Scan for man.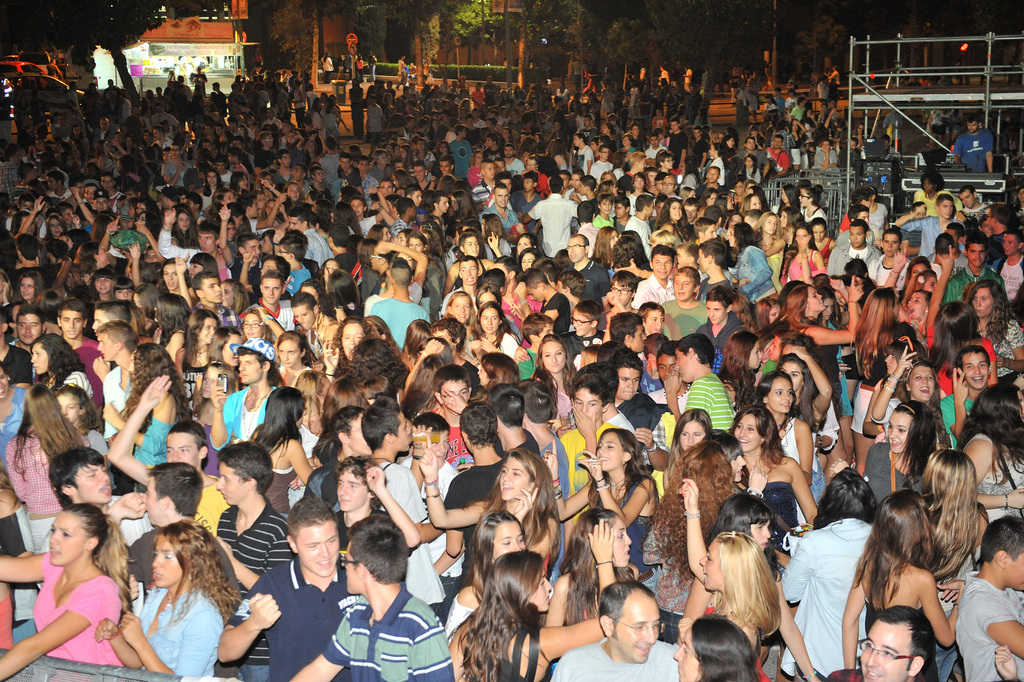
Scan result: (x1=479, y1=372, x2=547, y2=478).
